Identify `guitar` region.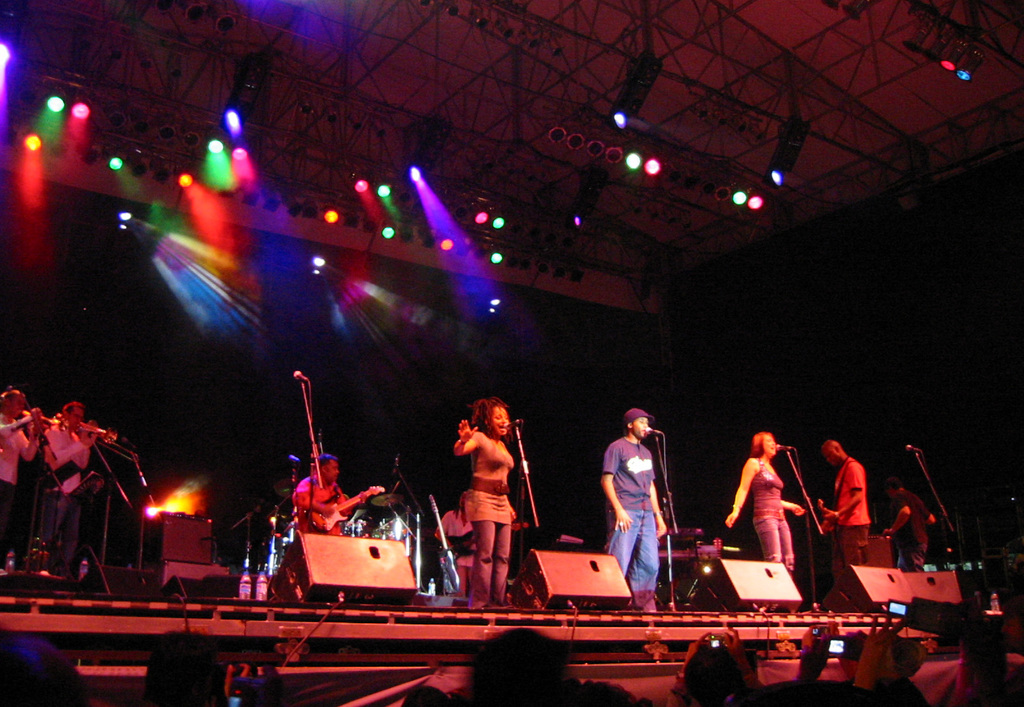
Region: box(305, 485, 385, 533).
